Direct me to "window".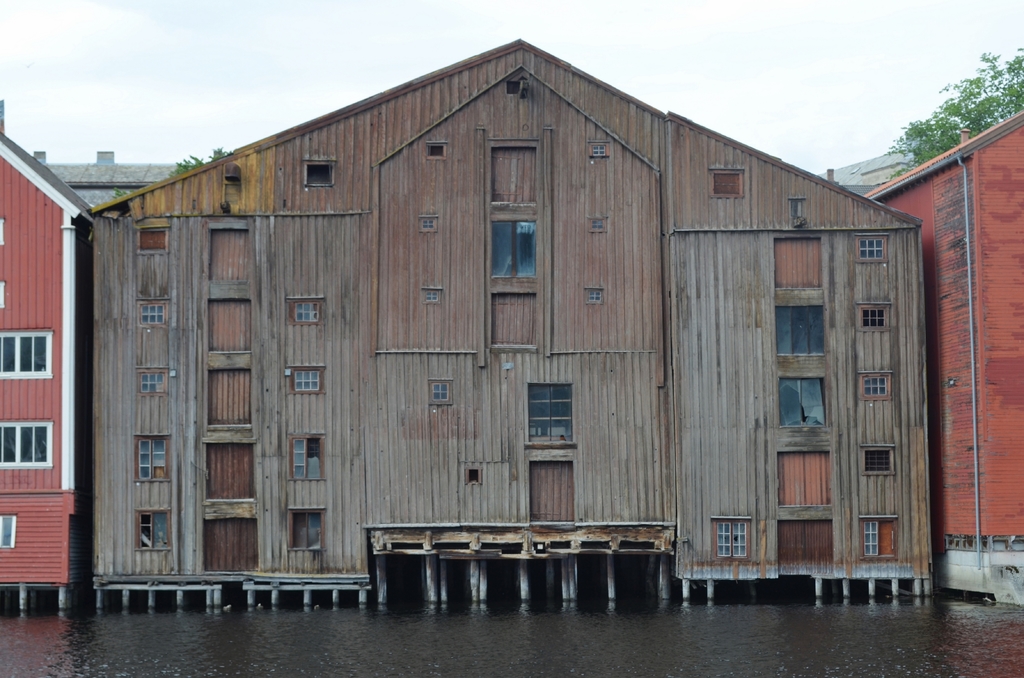
Direction: 0 331 57 376.
